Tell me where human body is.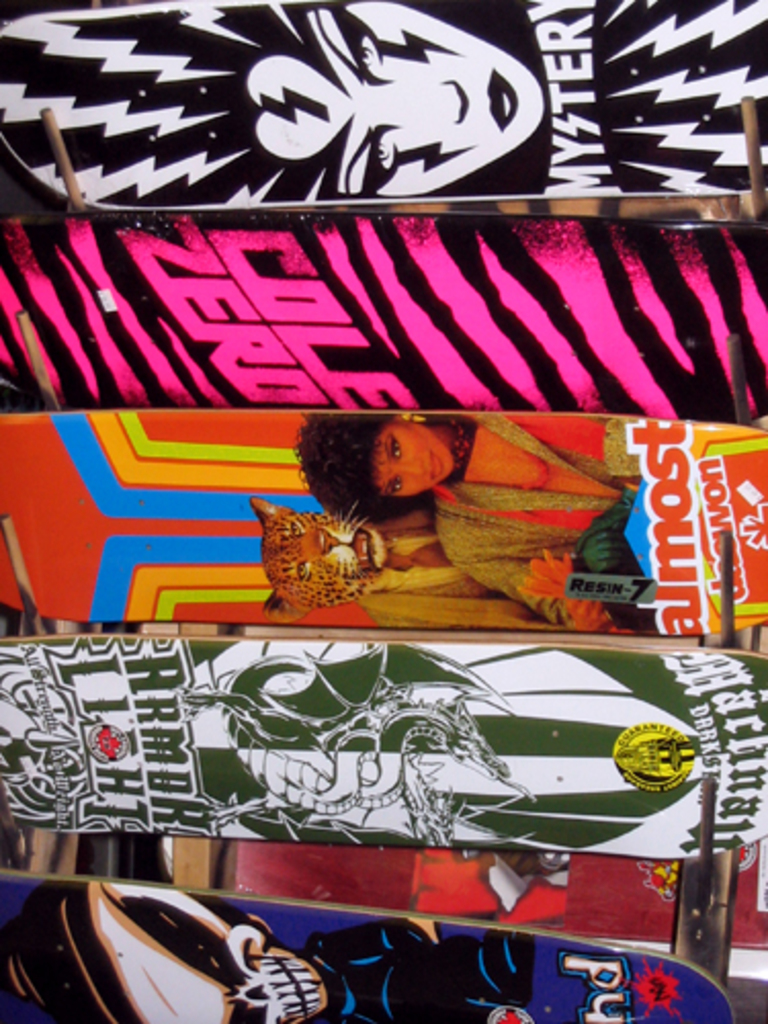
human body is at x1=293 y1=414 x2=641 y2=635.
